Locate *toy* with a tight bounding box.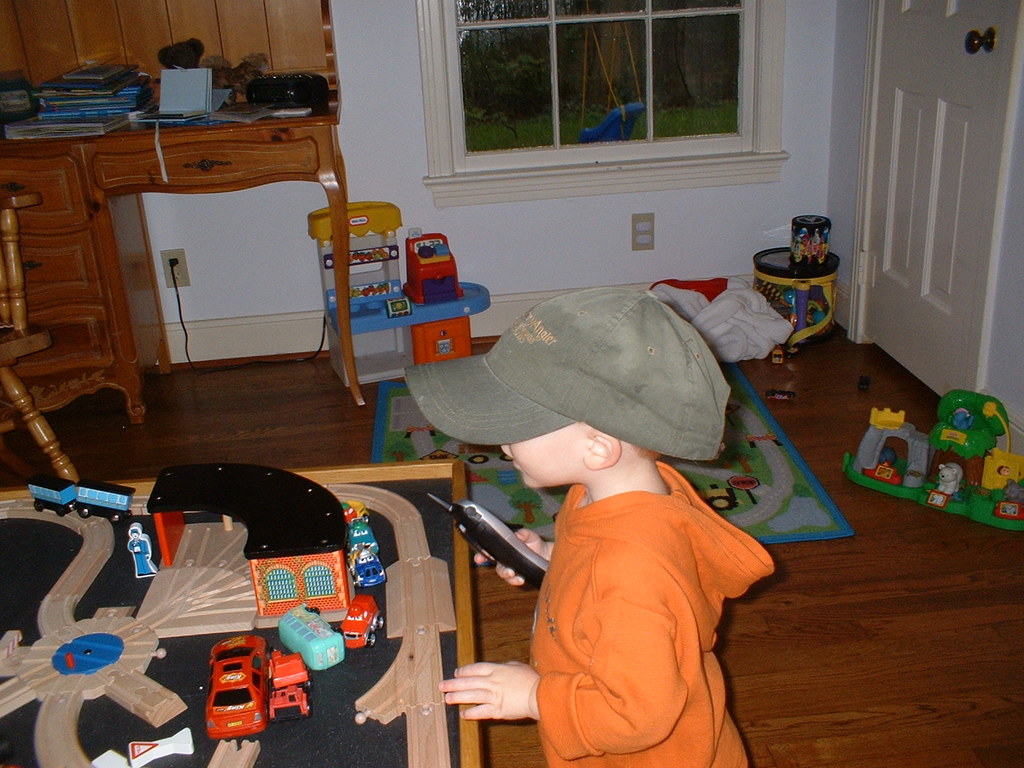
bbox(267, 684, 312, 720).
